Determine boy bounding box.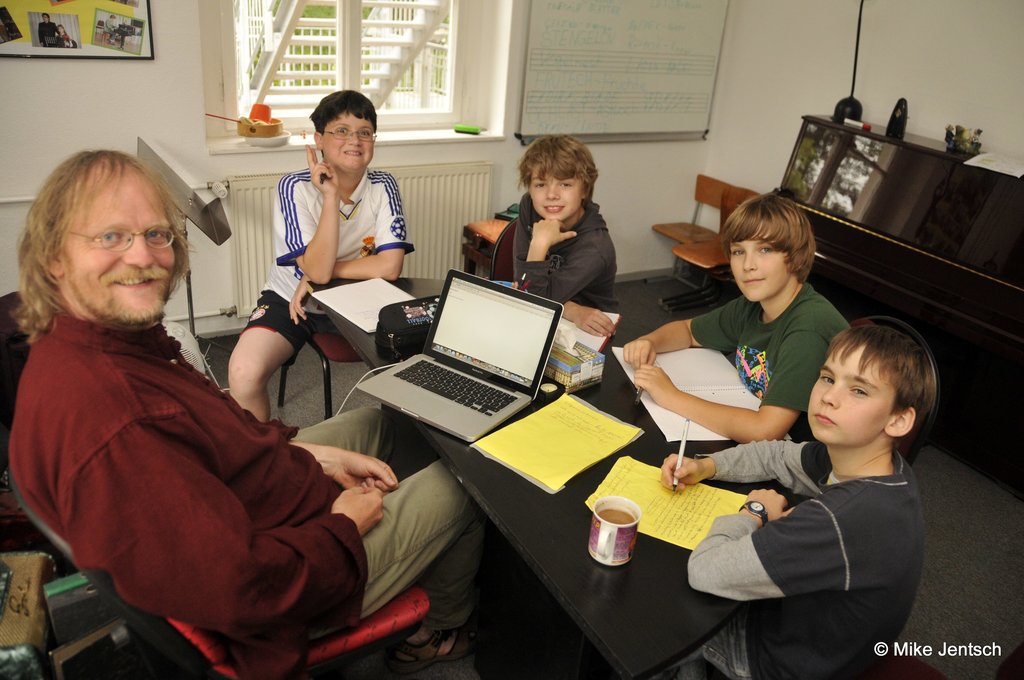
Determined: [685,296,942,651].
